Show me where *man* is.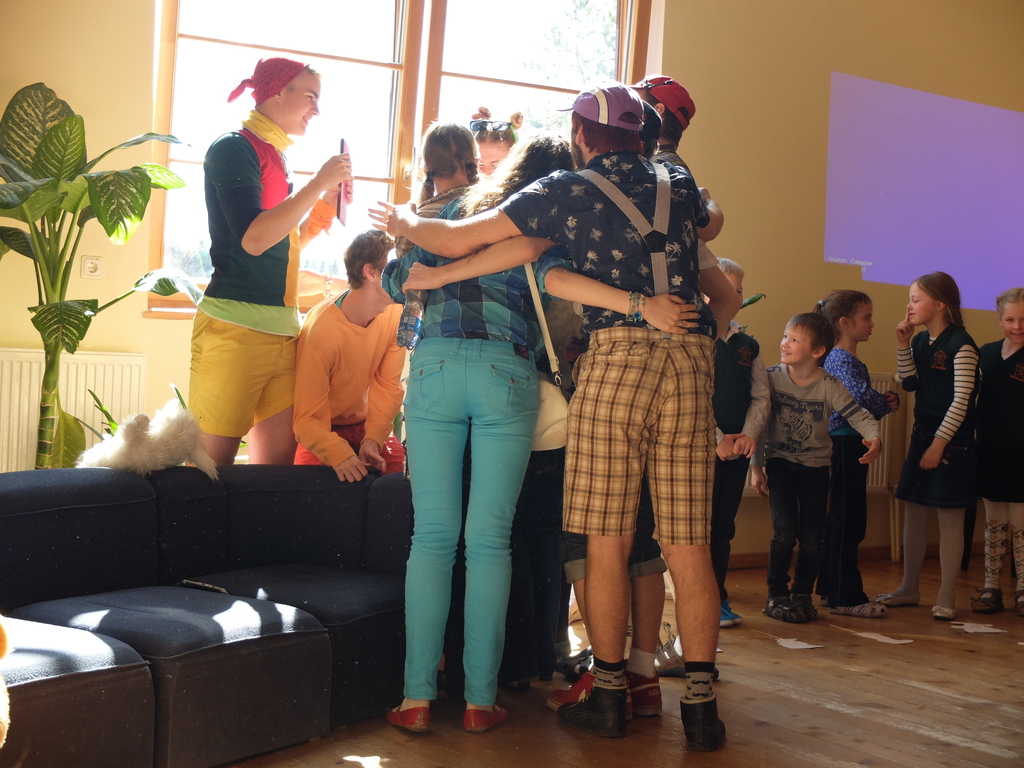
*man* is at {"left": 556, "top": 82, "right": 732, "bottom": 691}.
